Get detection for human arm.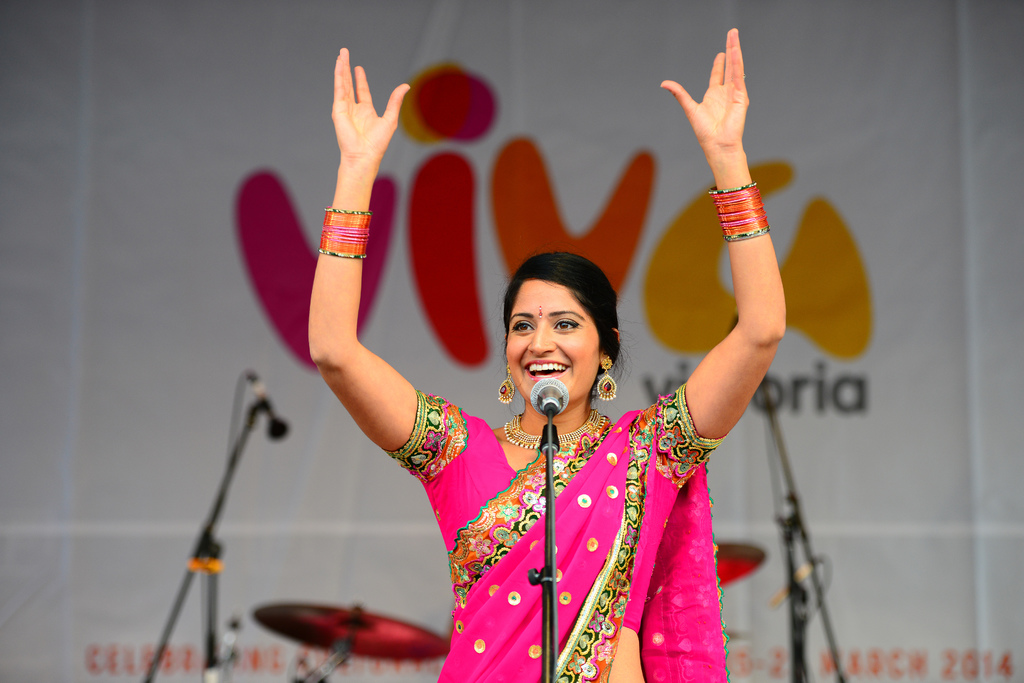
Detection: {"x1": 308, "y1": 47, "x2": 466, "y2": 483}.
